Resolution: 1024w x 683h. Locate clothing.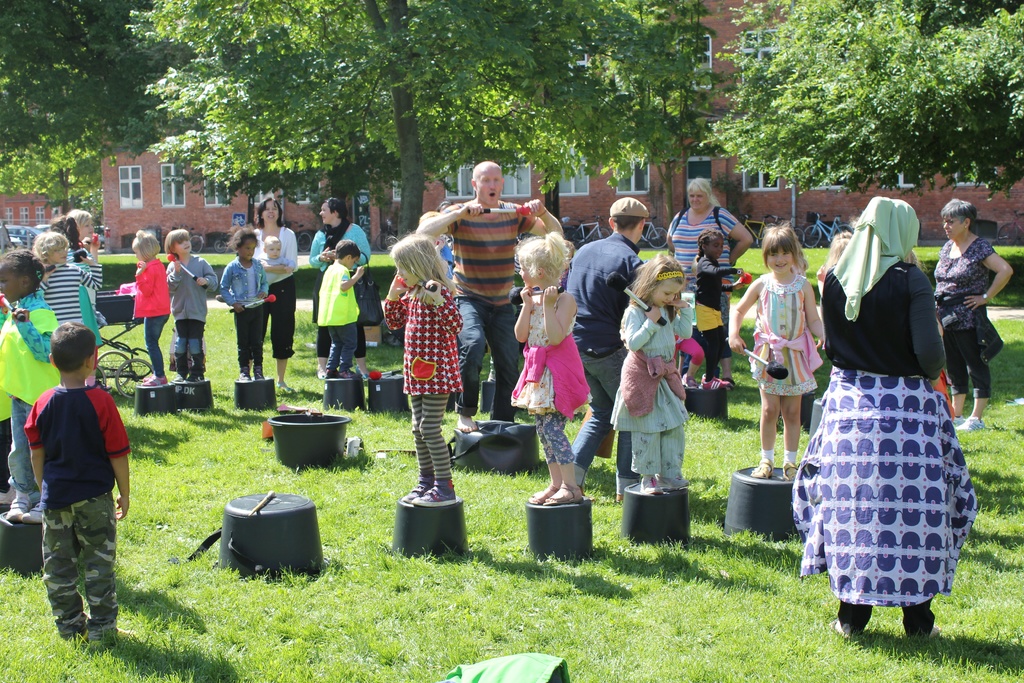
bbox(808, 230, 977, 609).
